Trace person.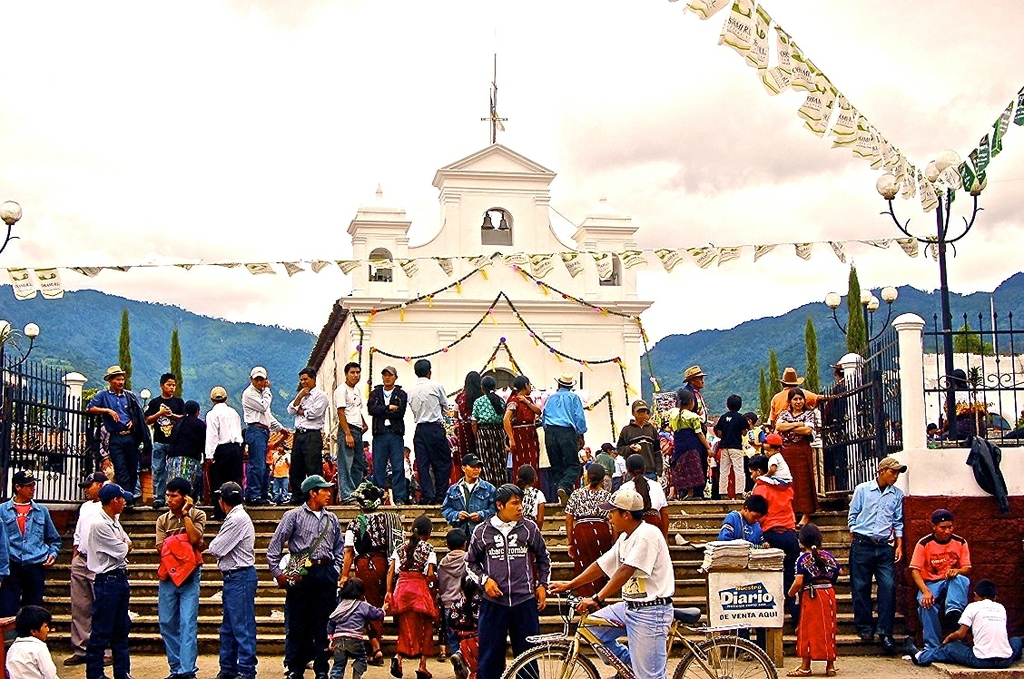
Traced to locate(5, 608, 60, 678).
